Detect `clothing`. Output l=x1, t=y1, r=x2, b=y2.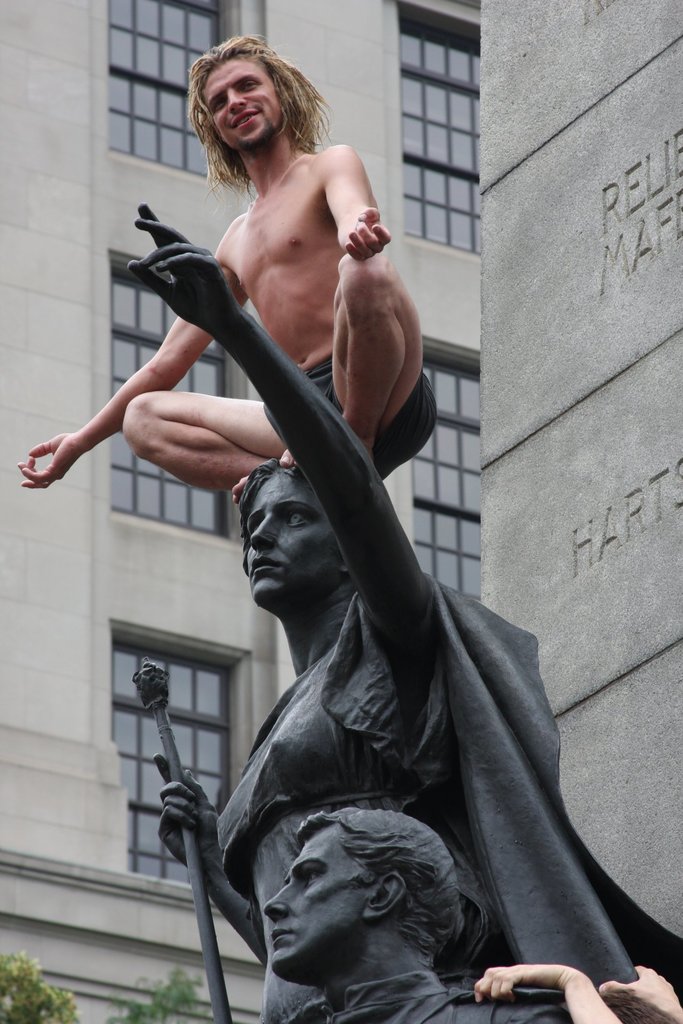
l=261, t=363, r=437, b=476.
